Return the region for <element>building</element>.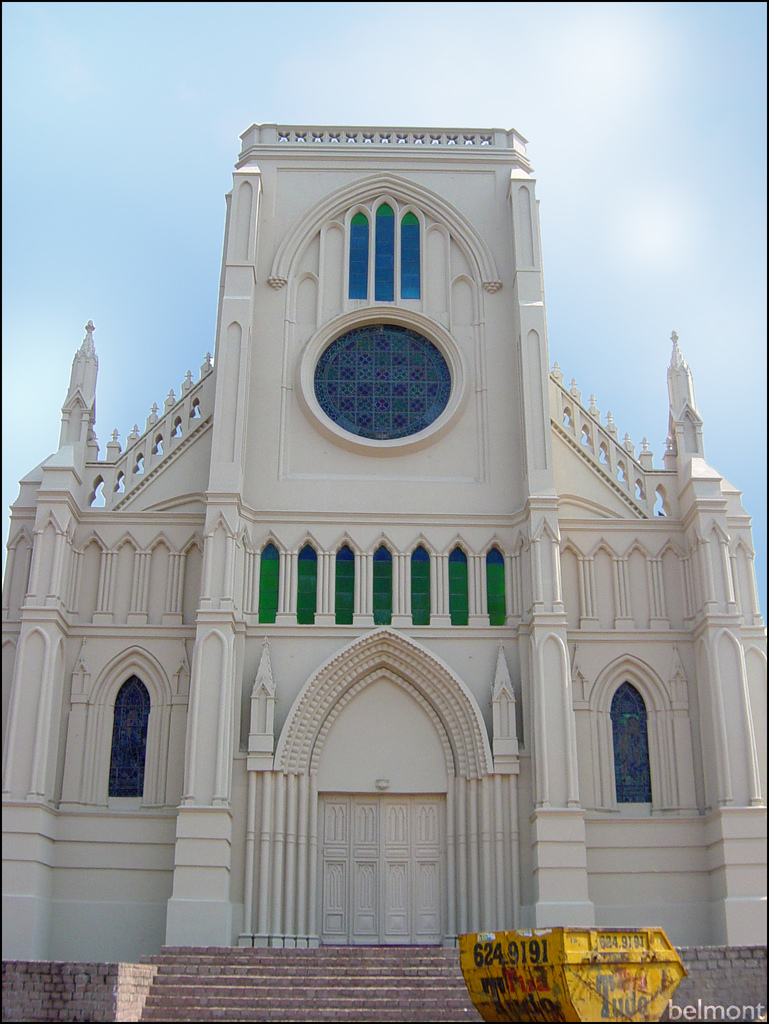
region(1, 127, 768, 964).
